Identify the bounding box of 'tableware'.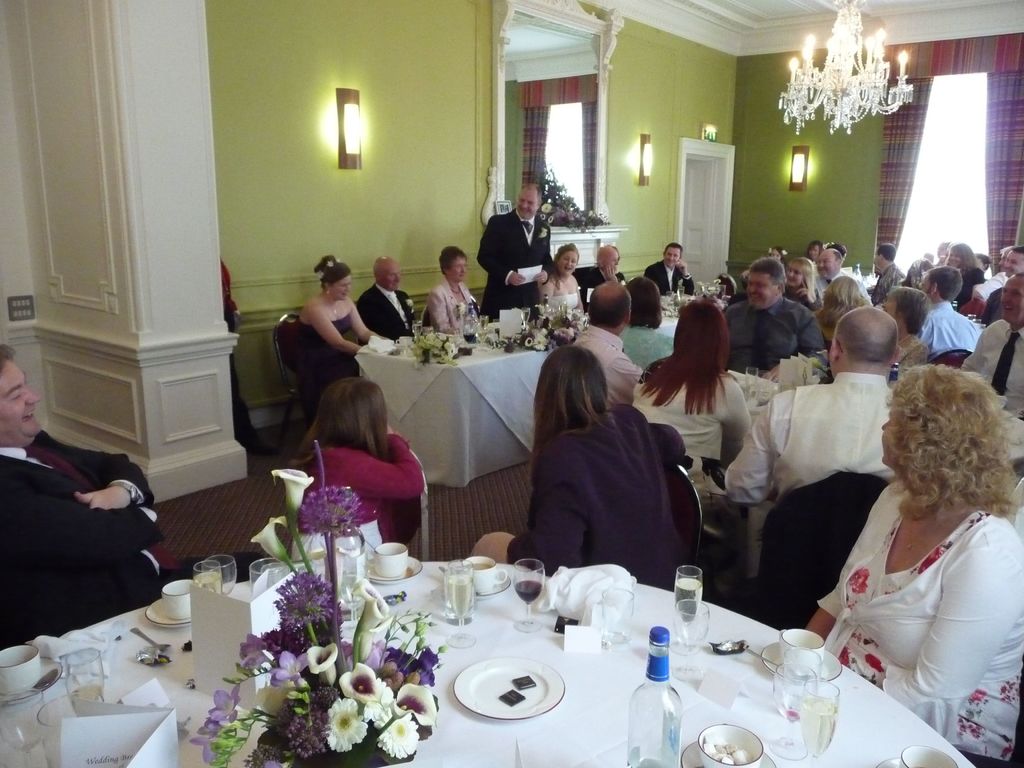
132 622 172 659.
